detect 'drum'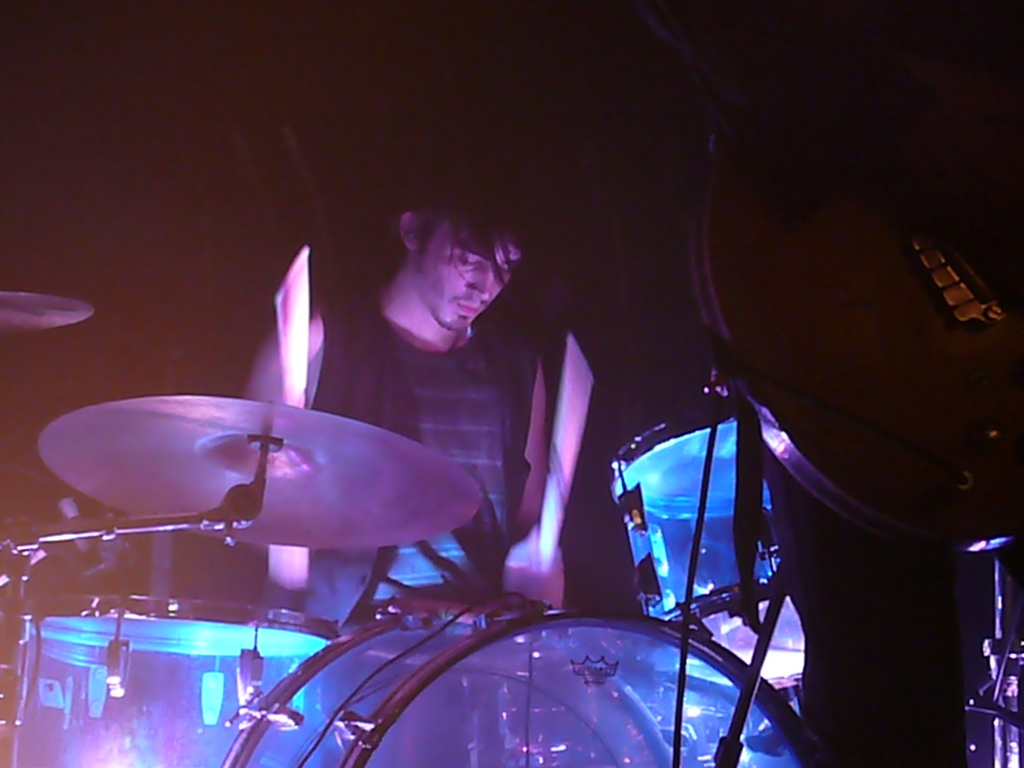
(x1=212, y1=608, x2=826, y2=767)
